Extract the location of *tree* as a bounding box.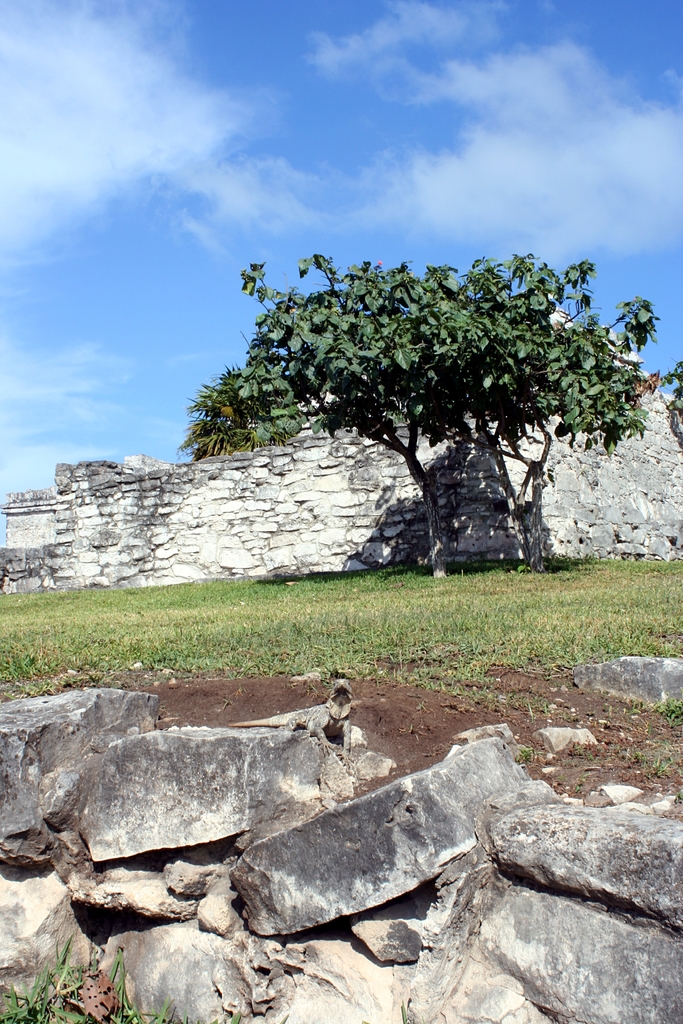
detection(174, 361, 288, 459).
